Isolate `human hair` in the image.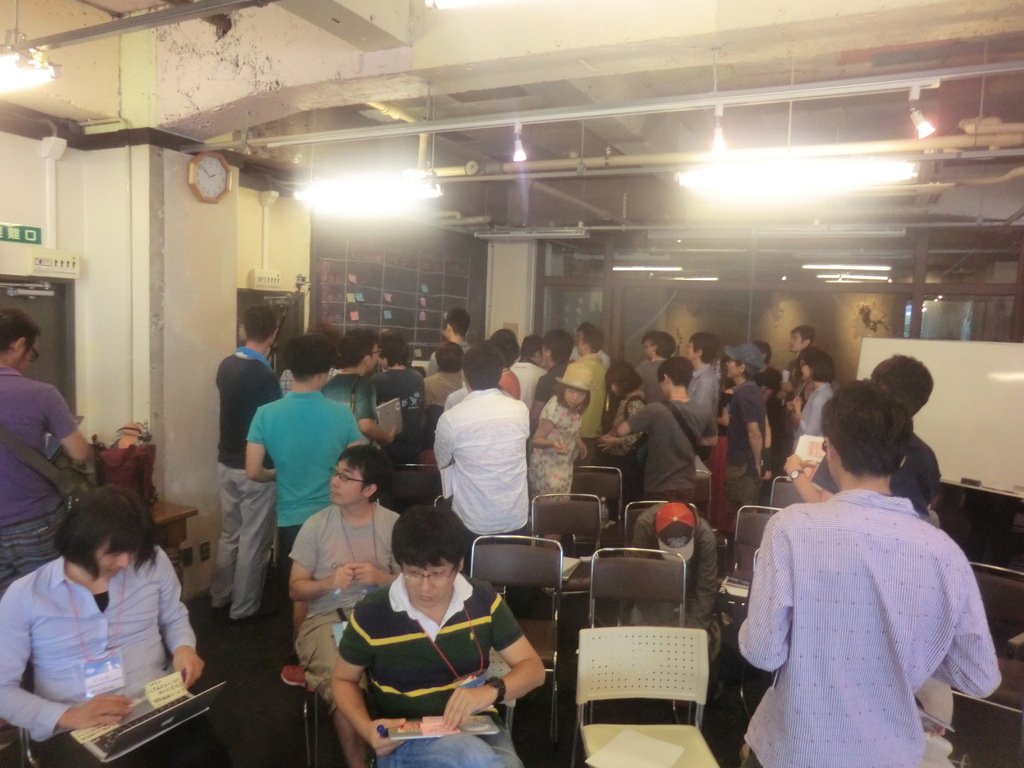
Isolated region: {"left": 555, "top": 378, "right": 593, "bottom": 415}.
